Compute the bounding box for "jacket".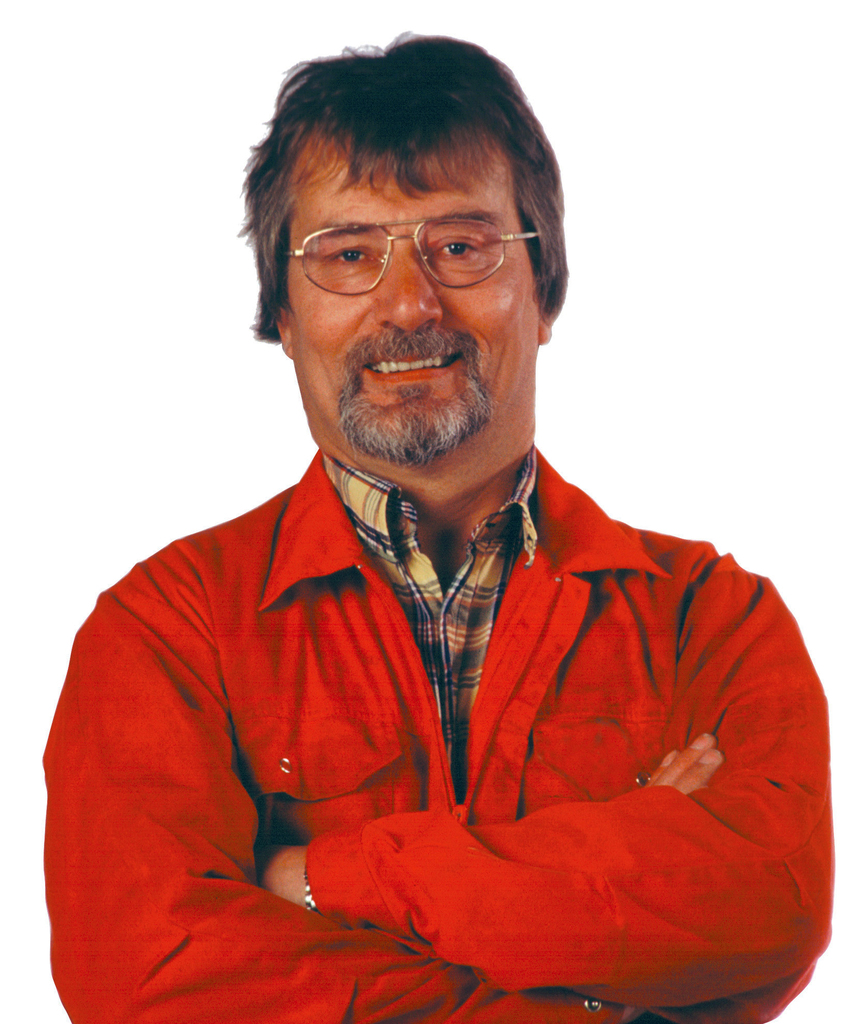
detection(68, 416, 814, 1021).
